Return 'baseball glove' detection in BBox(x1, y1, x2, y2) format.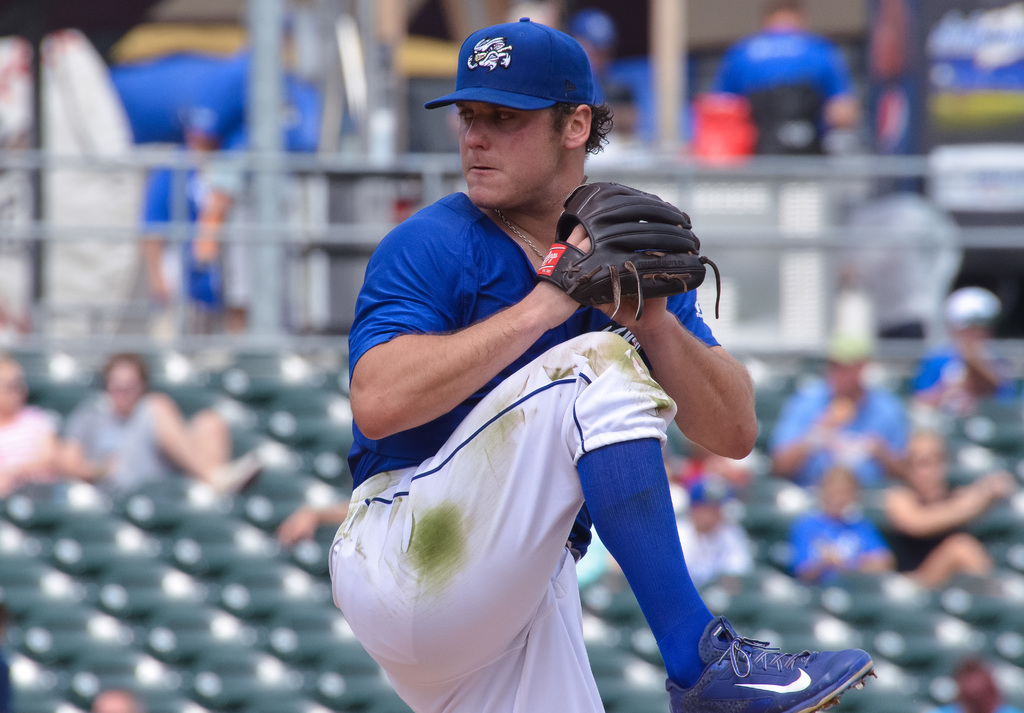
BBox(541, 177, 717, 328).
